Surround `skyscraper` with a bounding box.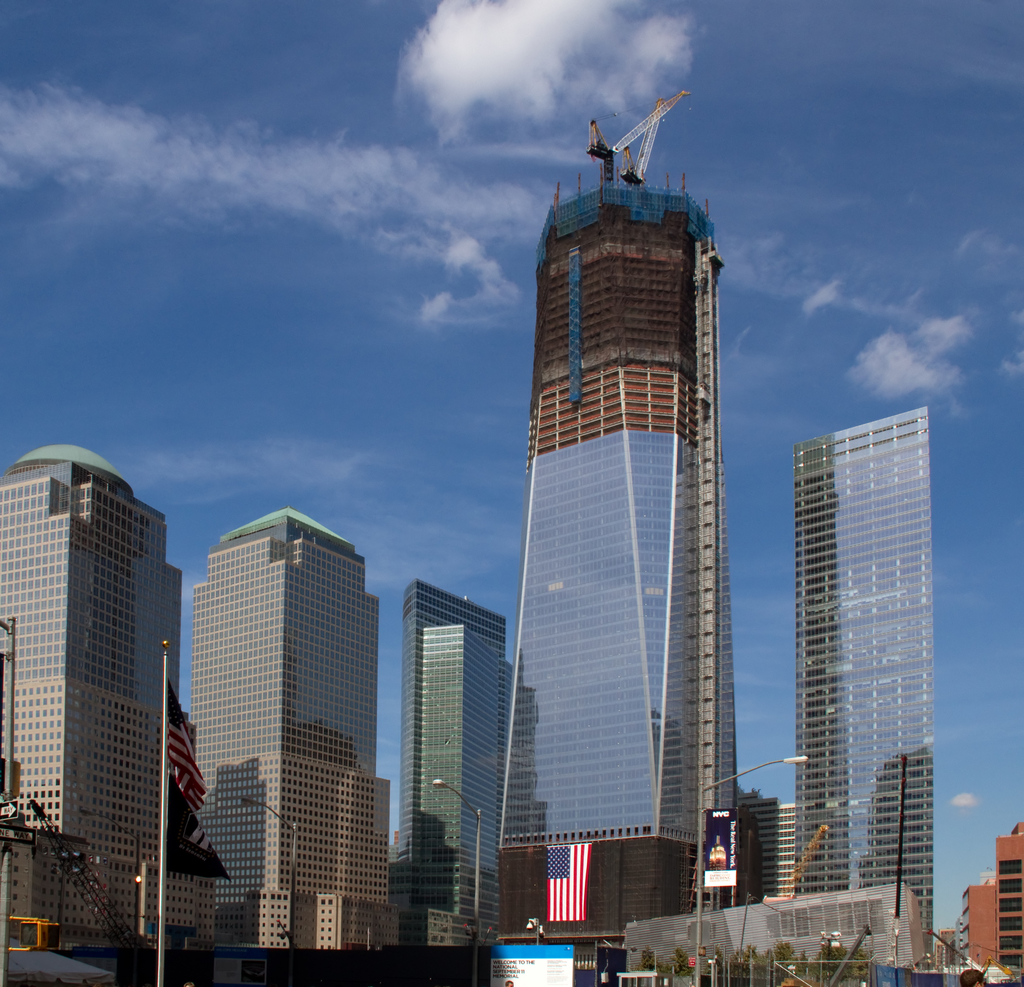
182,503,387,962.
